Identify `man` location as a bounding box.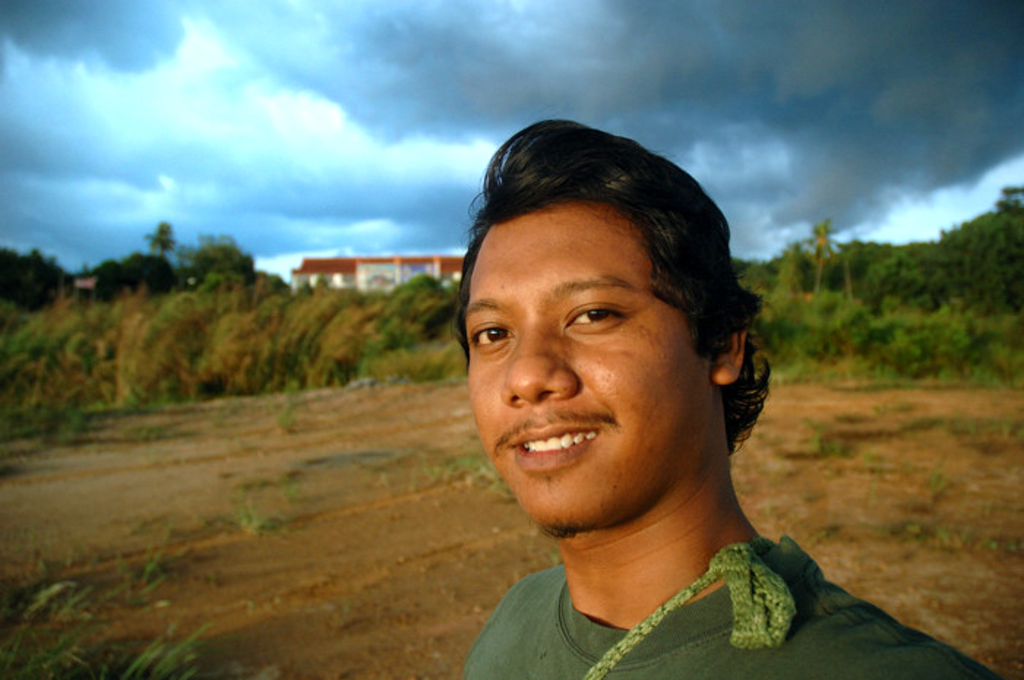
BBox(363, 123, 919, 673).
